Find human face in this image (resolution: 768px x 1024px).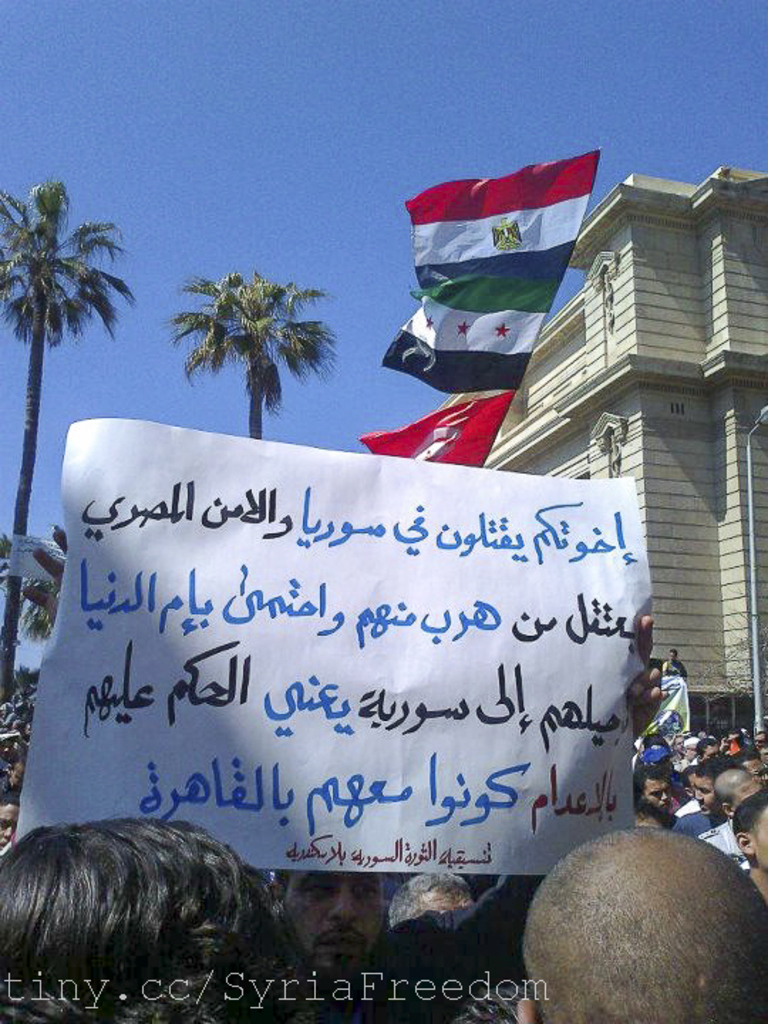
Rect(287, 868, 383, 974).
